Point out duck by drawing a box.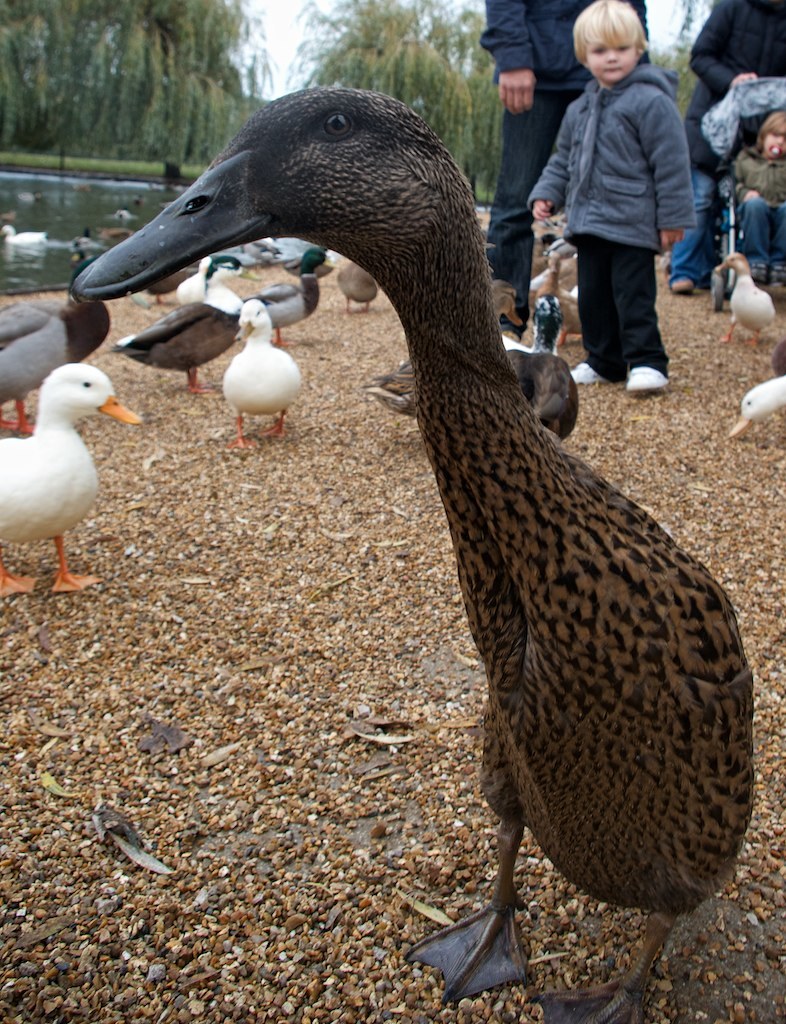
(left=240, top=245, right=330, bottom=338).
